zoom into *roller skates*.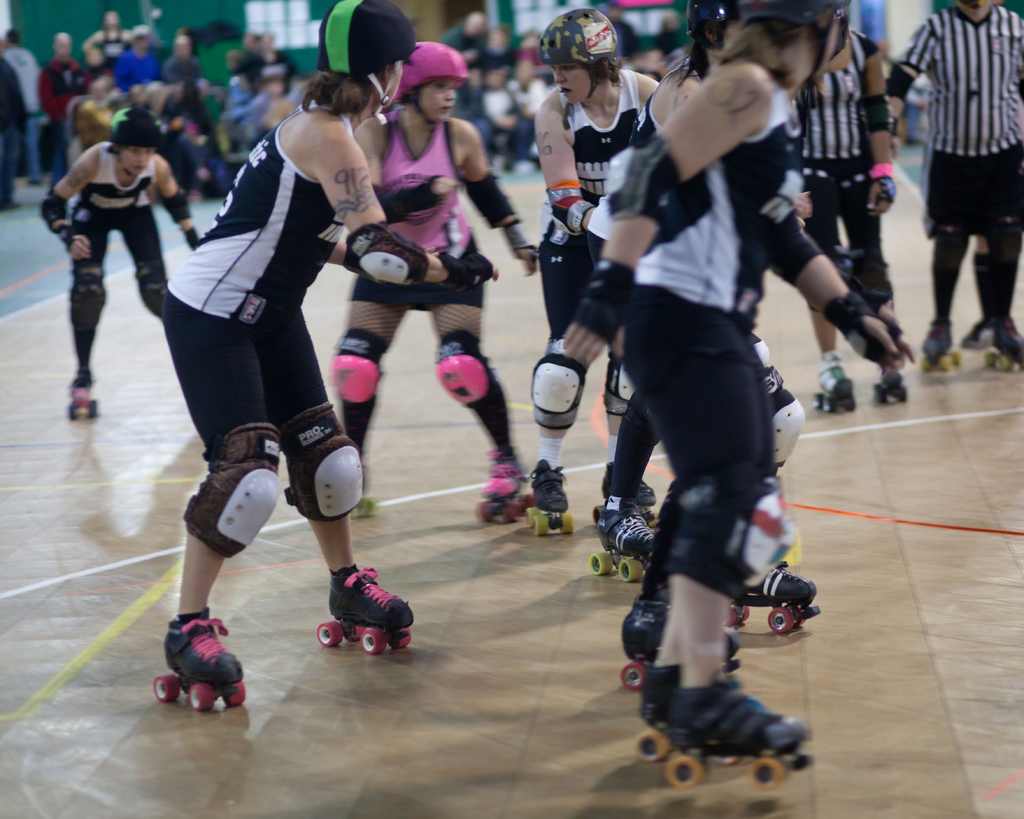
Zoom target: crop(67, 376, 97, 420).
